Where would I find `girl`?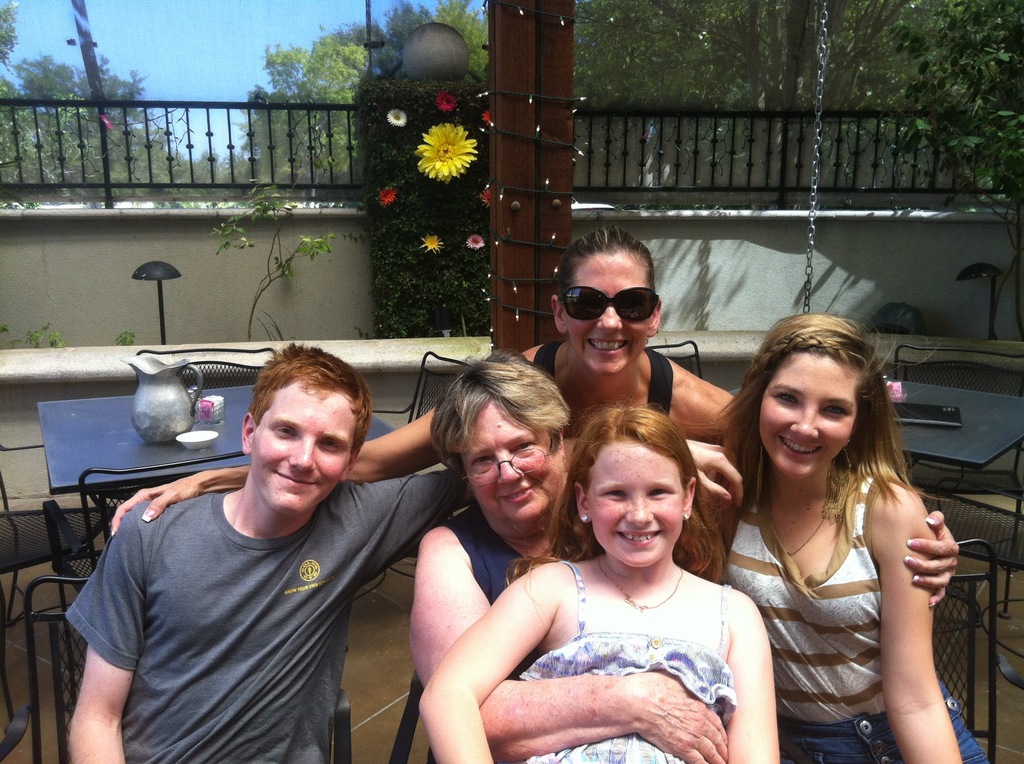
At (694,314,995,763).
